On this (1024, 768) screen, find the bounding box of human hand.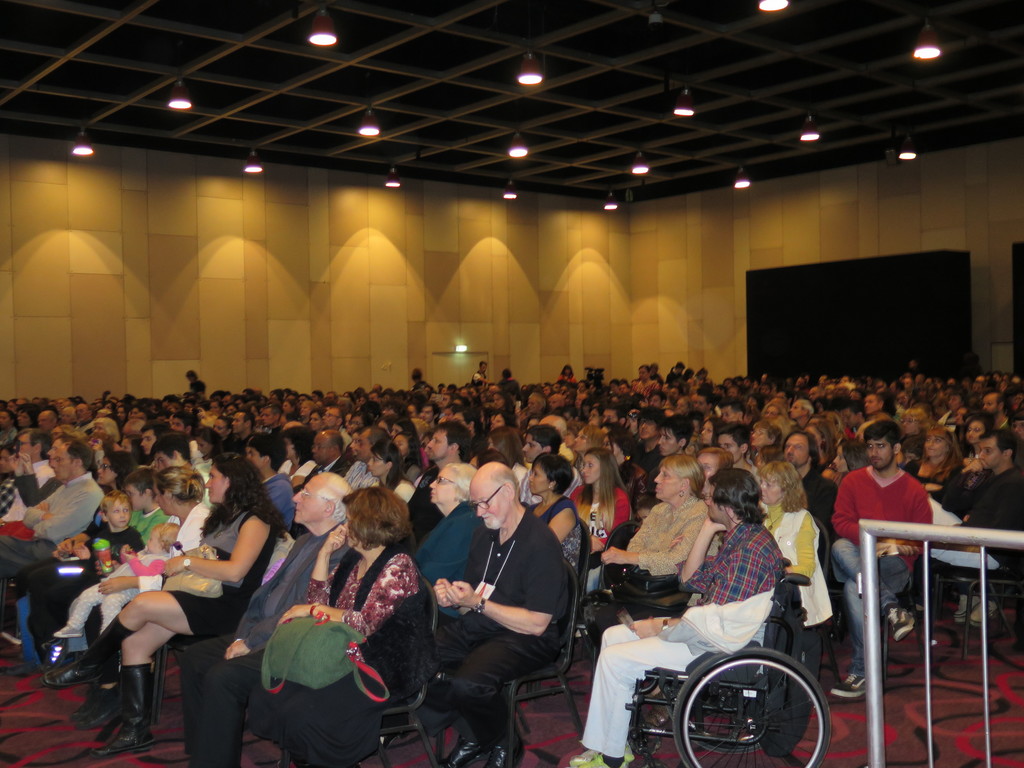
Bounding box: bbox=(161, 556, 186, 577).
